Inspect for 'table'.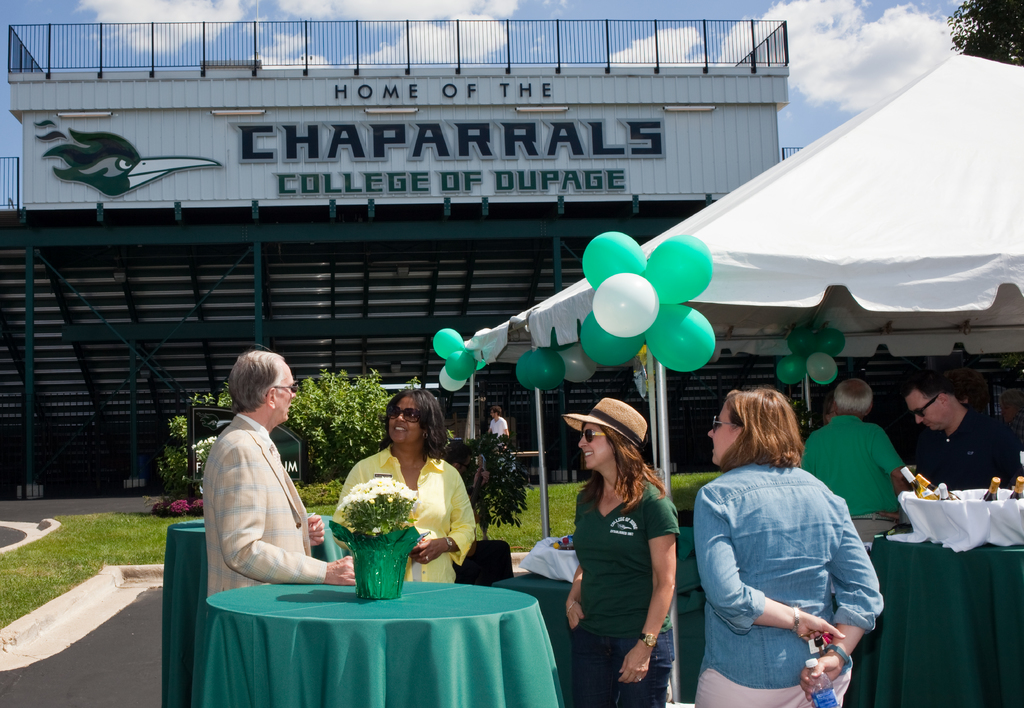
Inspection: l=845, t=539, r=1022, b=707.
